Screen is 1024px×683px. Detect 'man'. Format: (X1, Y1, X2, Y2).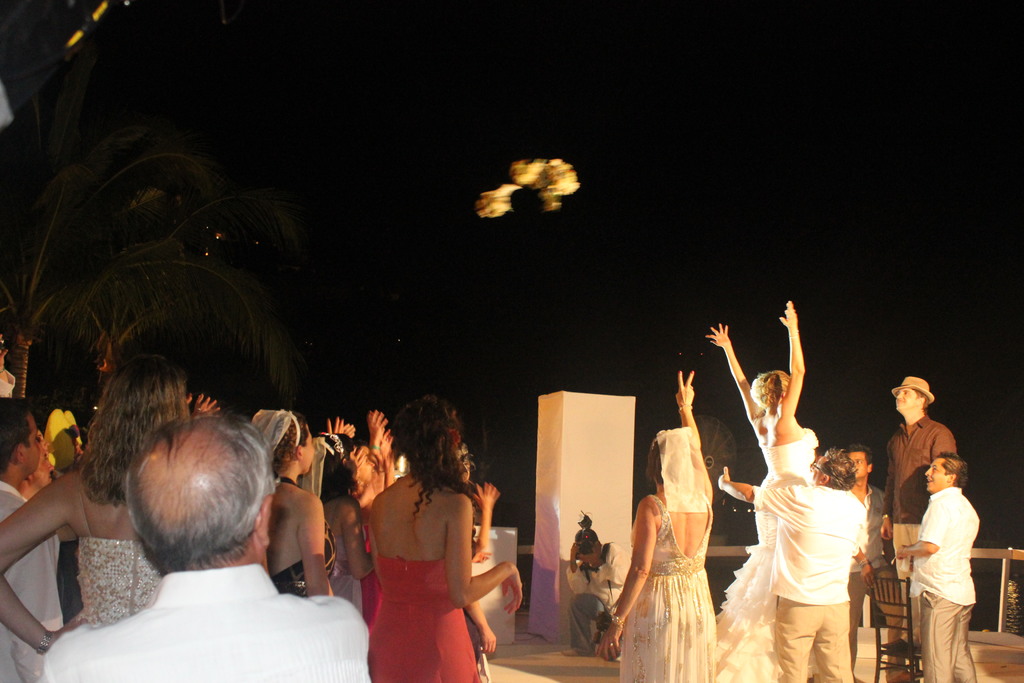
(715, 441, 863, 680).
